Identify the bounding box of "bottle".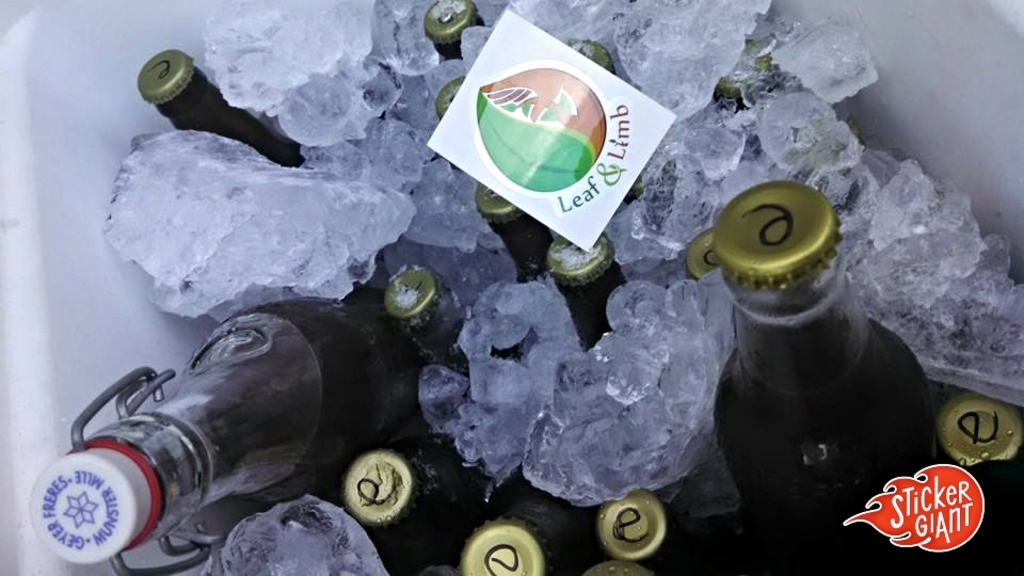
(x1=534, y1=230, x2=641, y2=332).
